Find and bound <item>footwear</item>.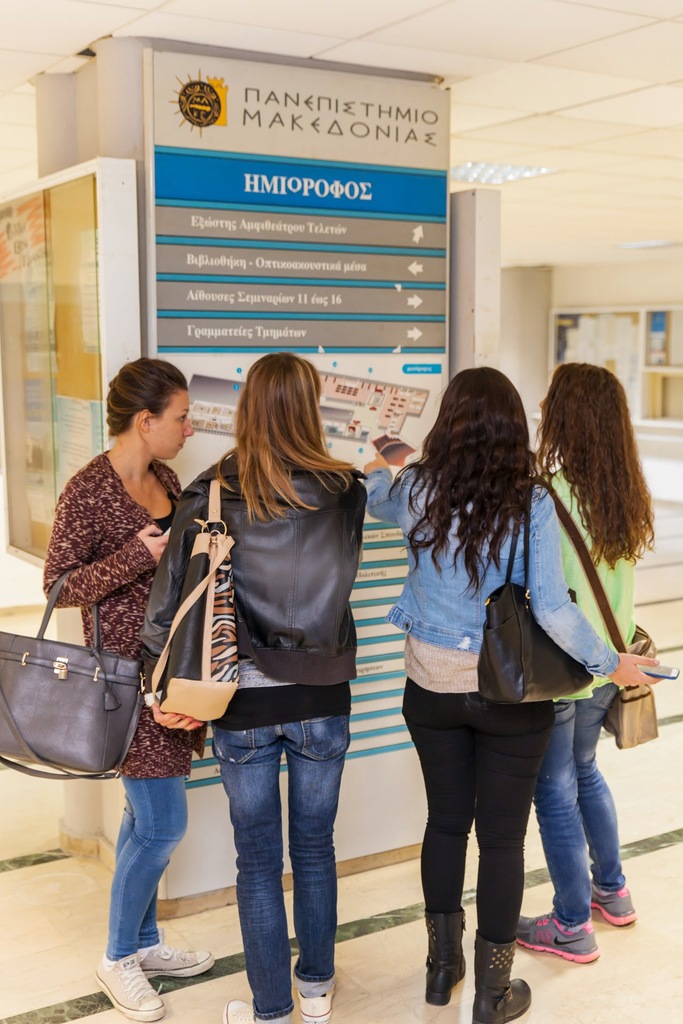
Bound: box=[224, 995, 255, 1023].
